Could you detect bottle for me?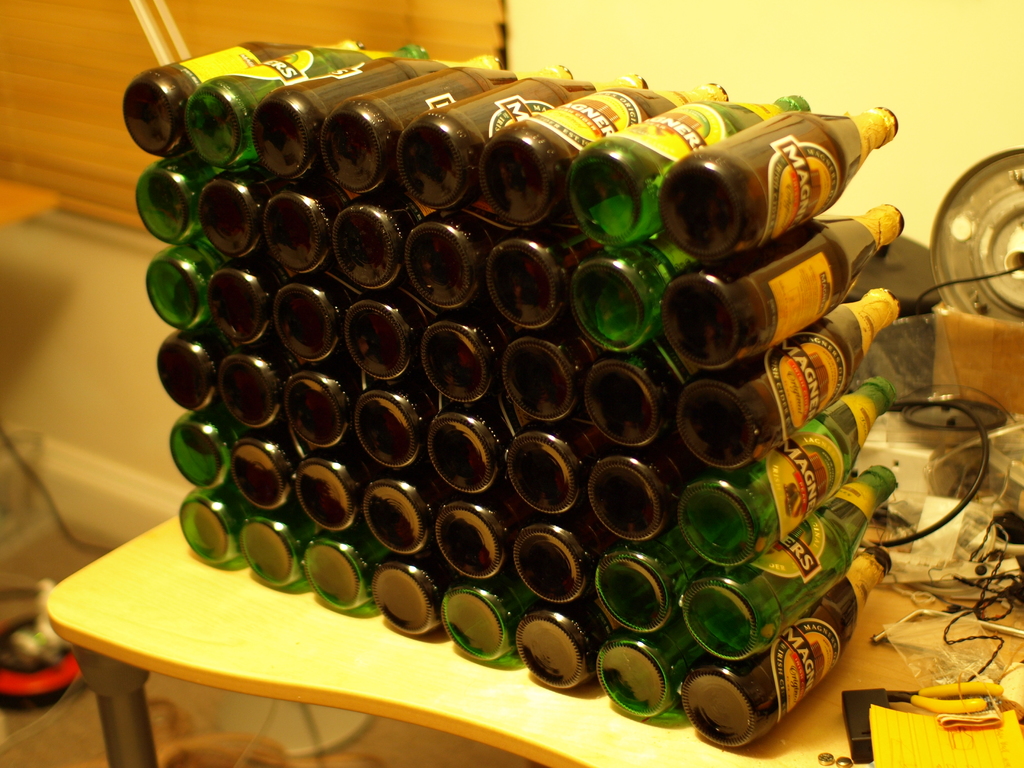
Detection result: Rect(324, 58, 567, 199).
